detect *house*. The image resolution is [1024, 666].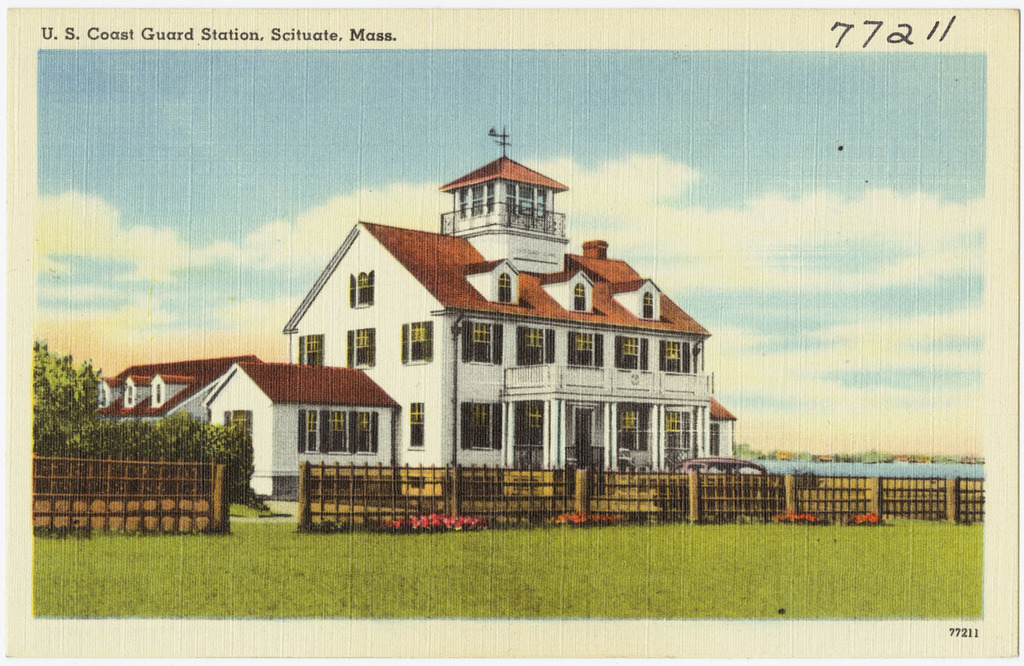
[92,126,735,504].
